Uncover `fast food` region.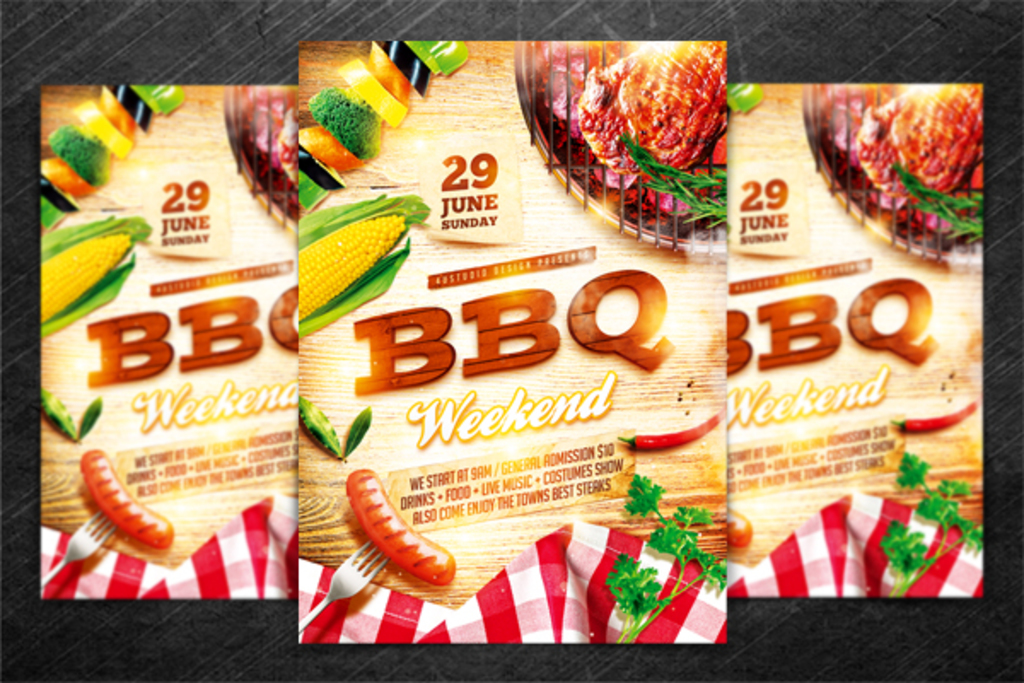
Uncovered: (left=225, top=84, right=300, bottom=222).
